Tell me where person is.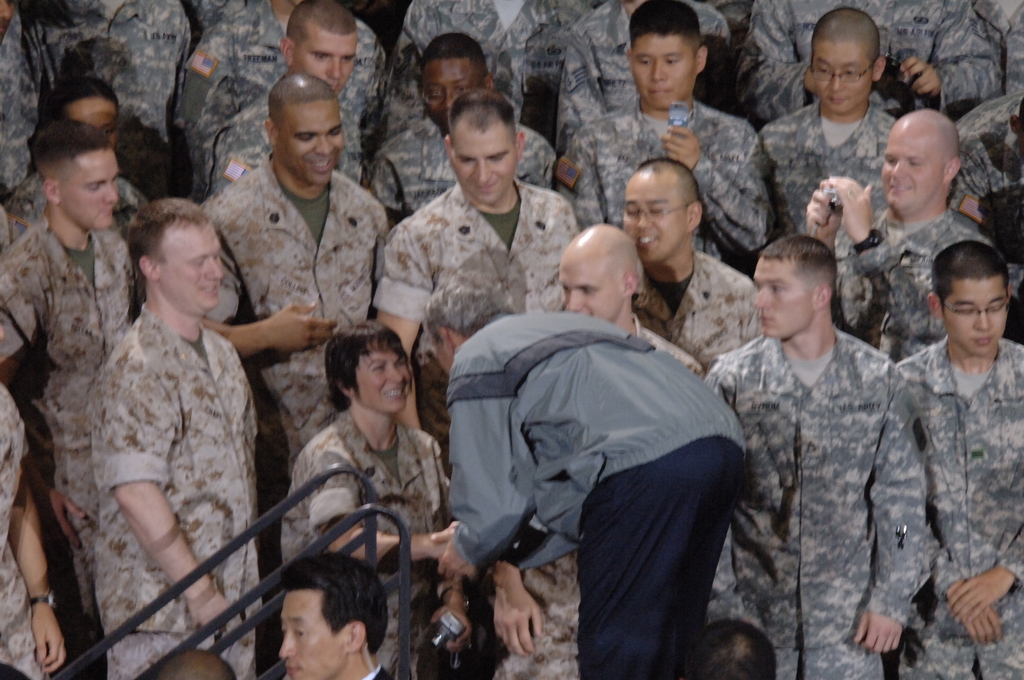
person is at (left=493, top=222, right=710, bottom=679).
